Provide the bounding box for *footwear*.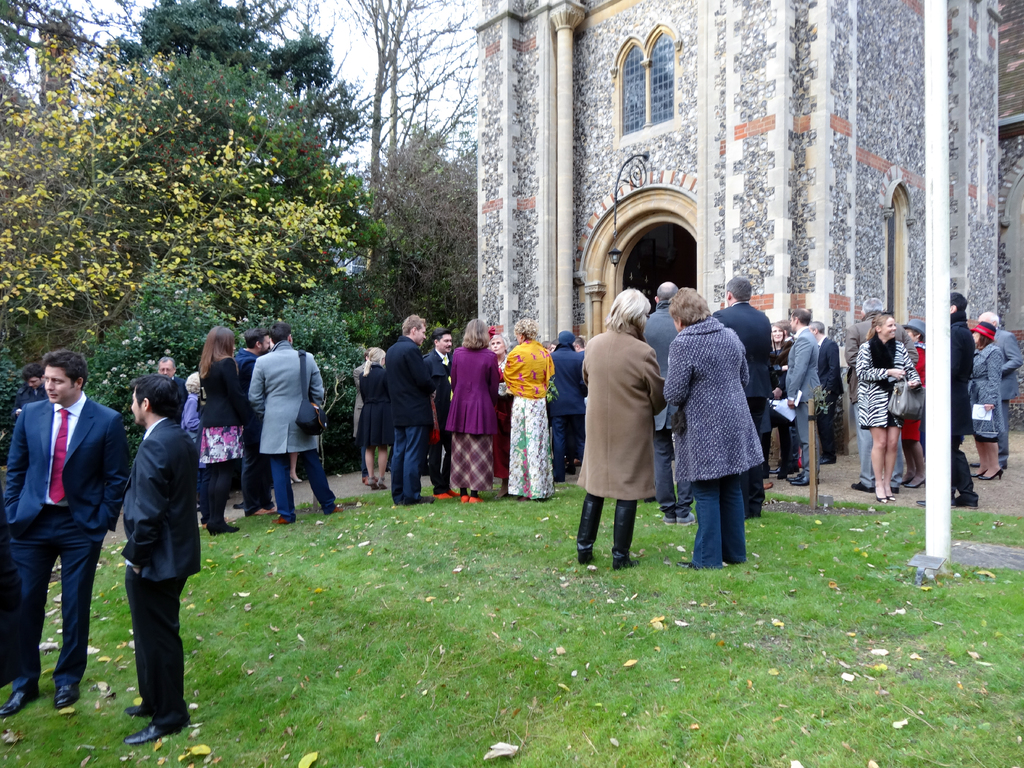
<bbox>876, 495, 888, 505</bbox>.
